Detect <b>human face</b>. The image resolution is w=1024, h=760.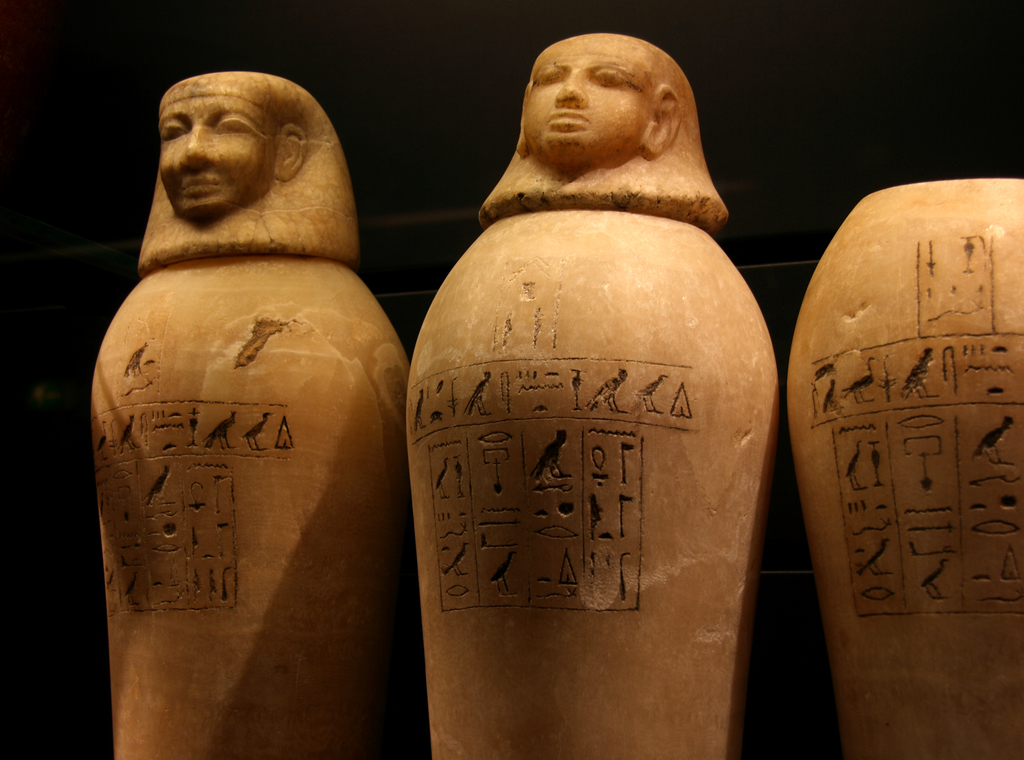
[left=519, top=29, right=652, bottom=176].
